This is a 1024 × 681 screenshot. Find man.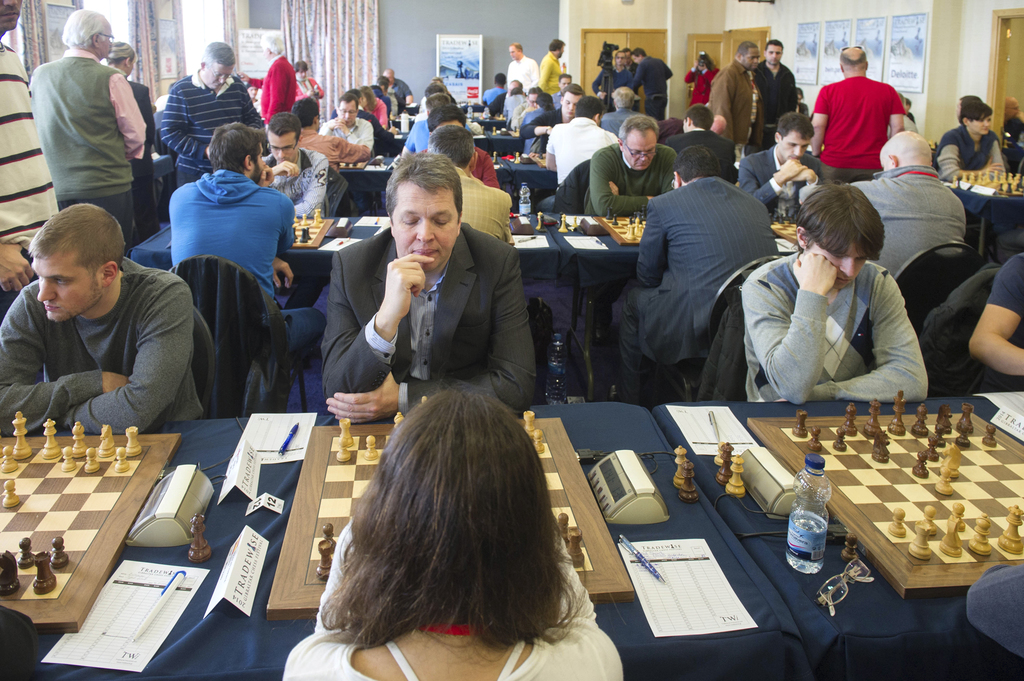
Bounding box: bbox(263, 116, 327, 216).
